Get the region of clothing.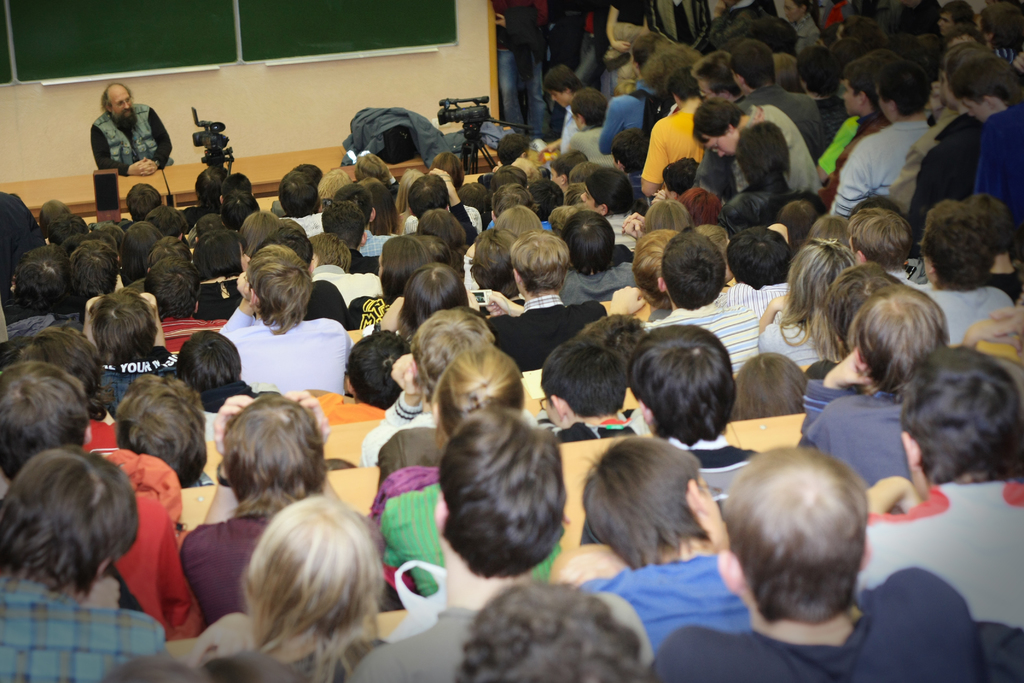
(609, 0, 644, 99).
